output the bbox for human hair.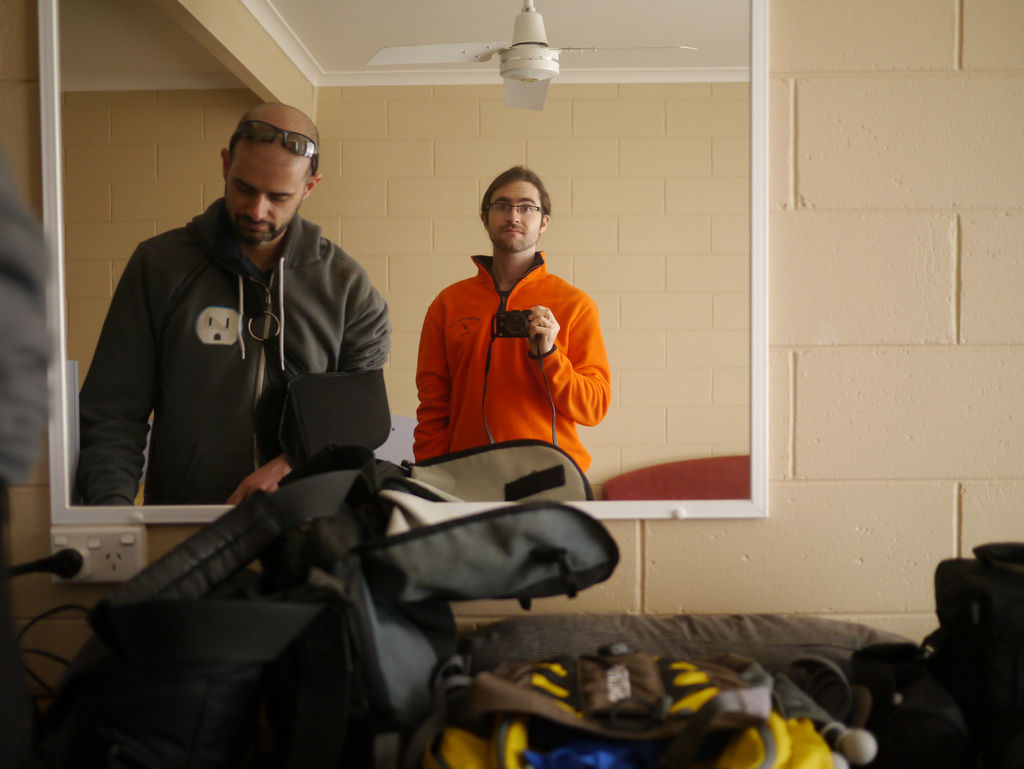
bbox(476, 160, 556, 243).
